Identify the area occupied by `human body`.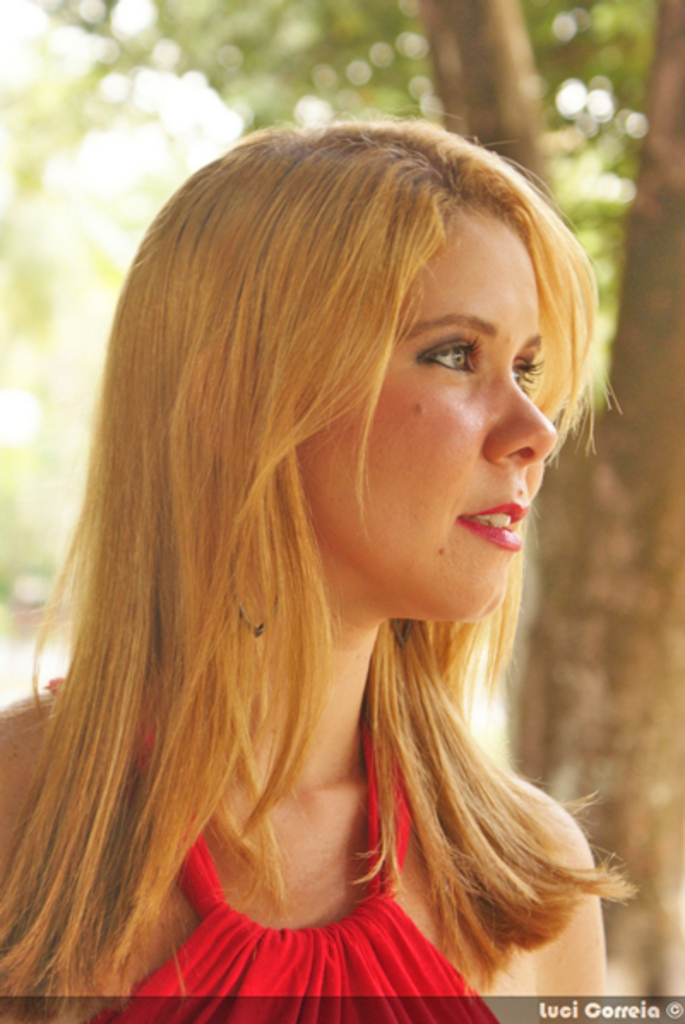
Area: locate(0, 110, 630, 1022).
